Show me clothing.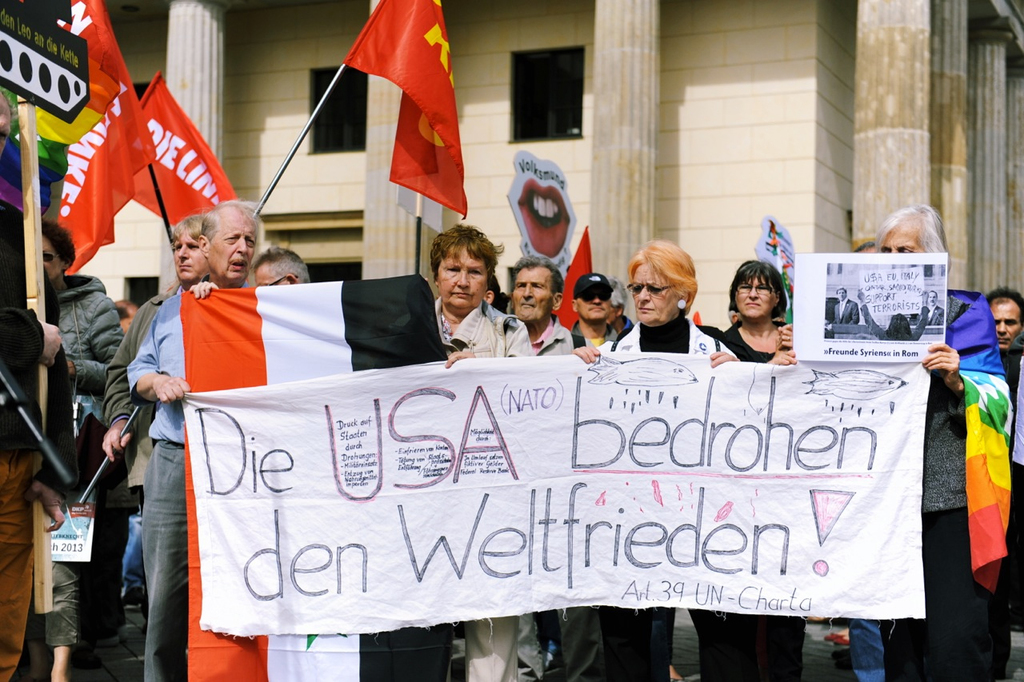
clothing is here: Rect(606, 315, 734, 681).
